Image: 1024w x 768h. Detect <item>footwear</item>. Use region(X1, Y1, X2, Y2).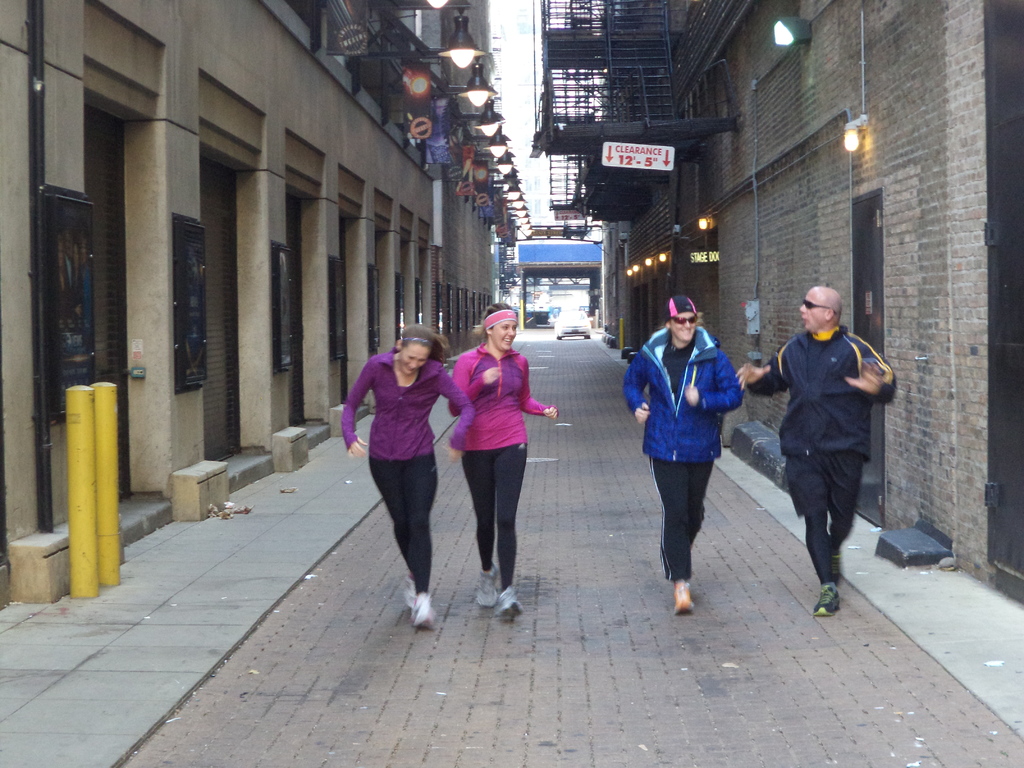
region(499, 582, 529, 625).
